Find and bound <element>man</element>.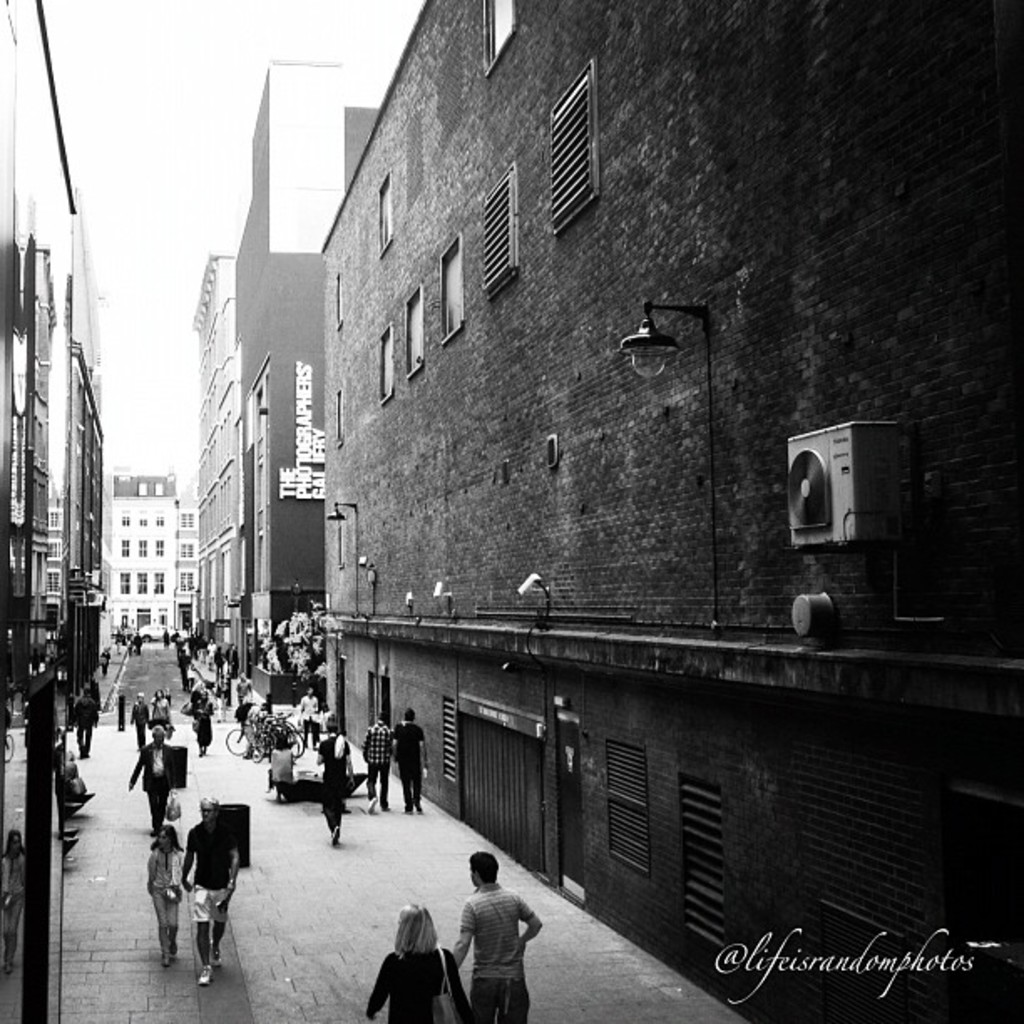
Bound: box(313, 721, 355, 847).
